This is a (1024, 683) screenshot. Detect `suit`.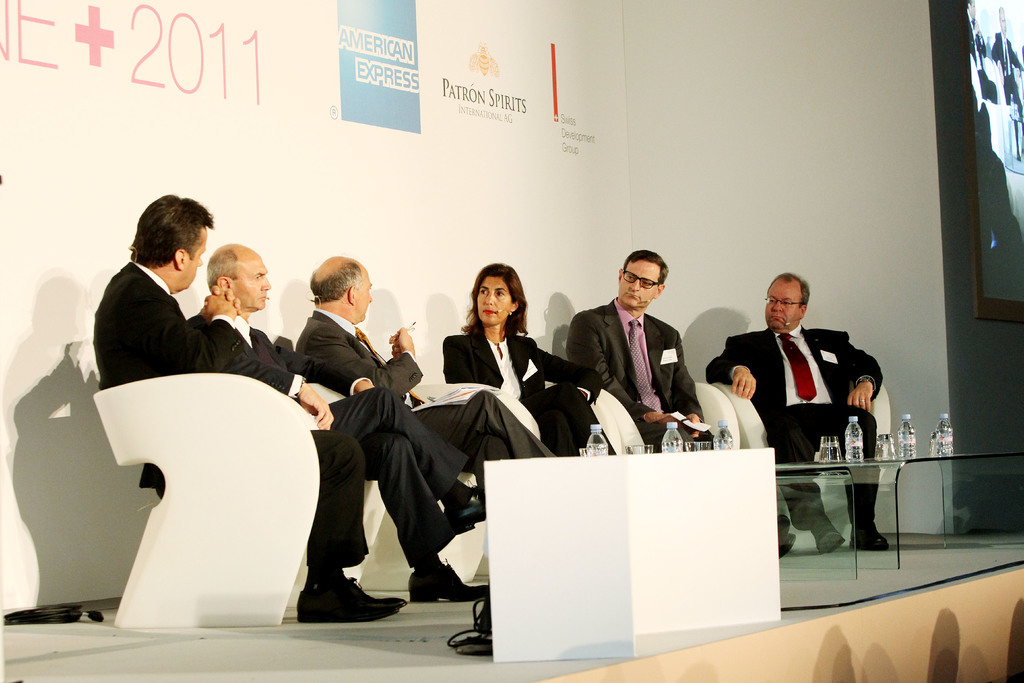
92, 265, 368, 568.
